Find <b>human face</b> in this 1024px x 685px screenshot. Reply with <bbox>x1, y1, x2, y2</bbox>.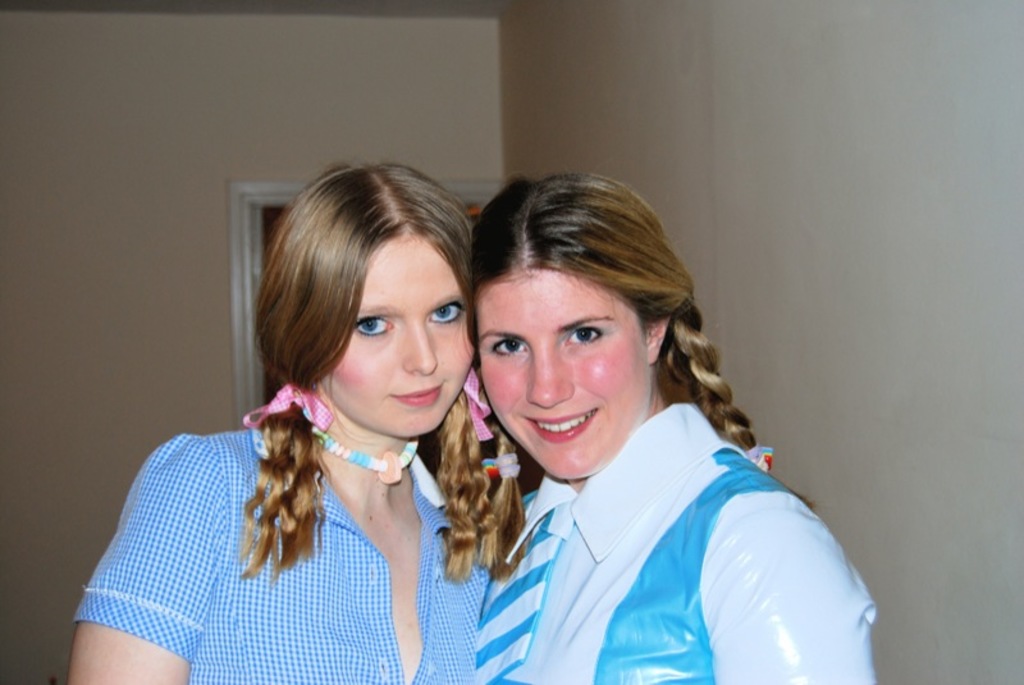
<bbox>317, 224, 472, 447</bbox>.
